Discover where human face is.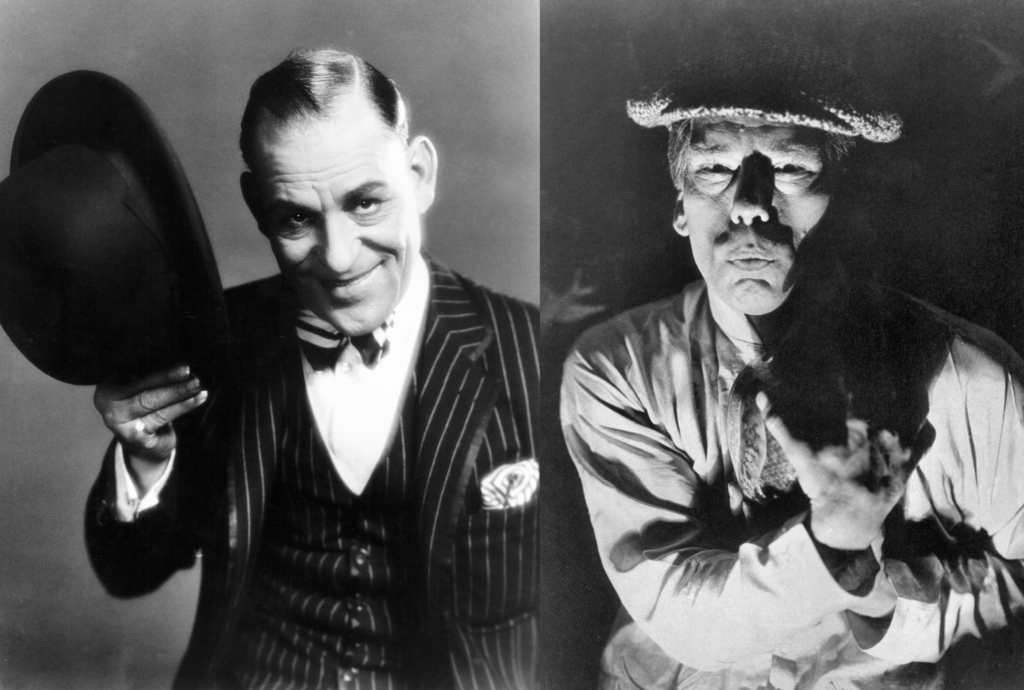
Discovered at pyautogui.locateOnScreen(682, 120, 841, 310).
